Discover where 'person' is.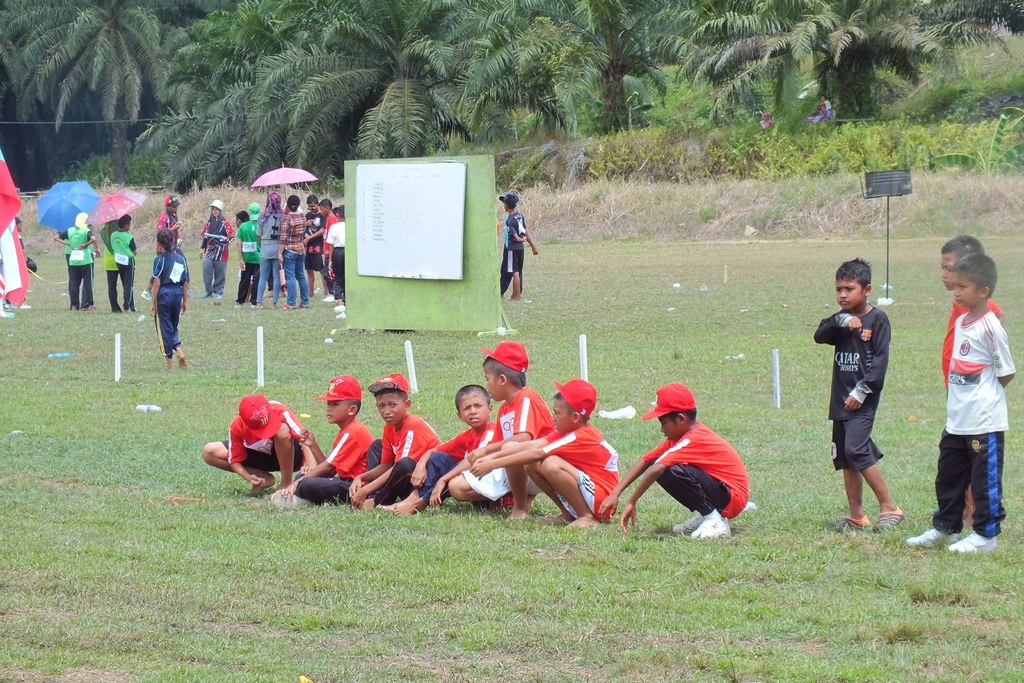
Discovered at pyautogui.locateOnScreen(53, 210, 101, 315).
